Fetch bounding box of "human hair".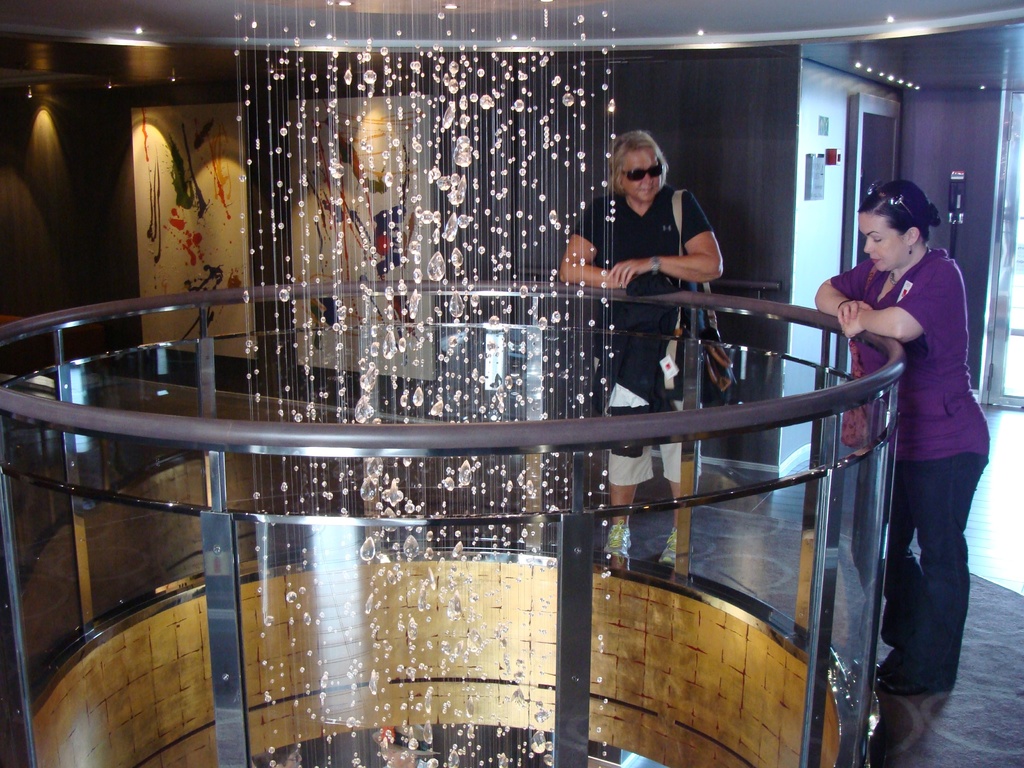
Bbox: x1=857, y1=181, x2=943, y2=244.
